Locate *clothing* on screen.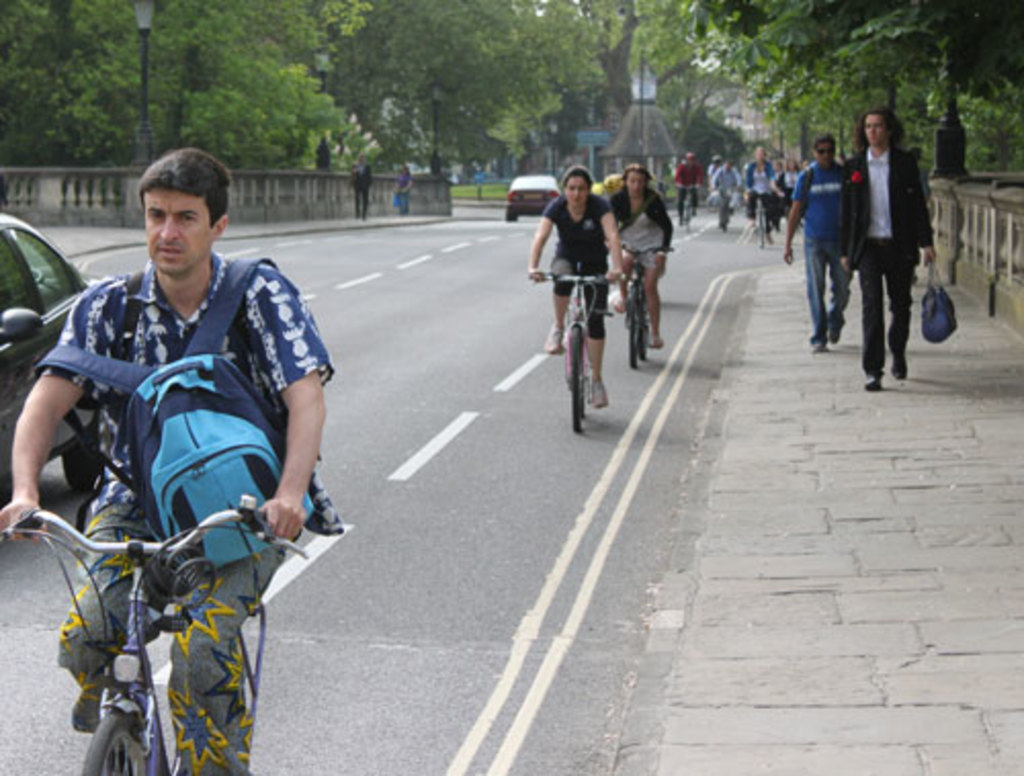
On screen at 37,248,352,774.
